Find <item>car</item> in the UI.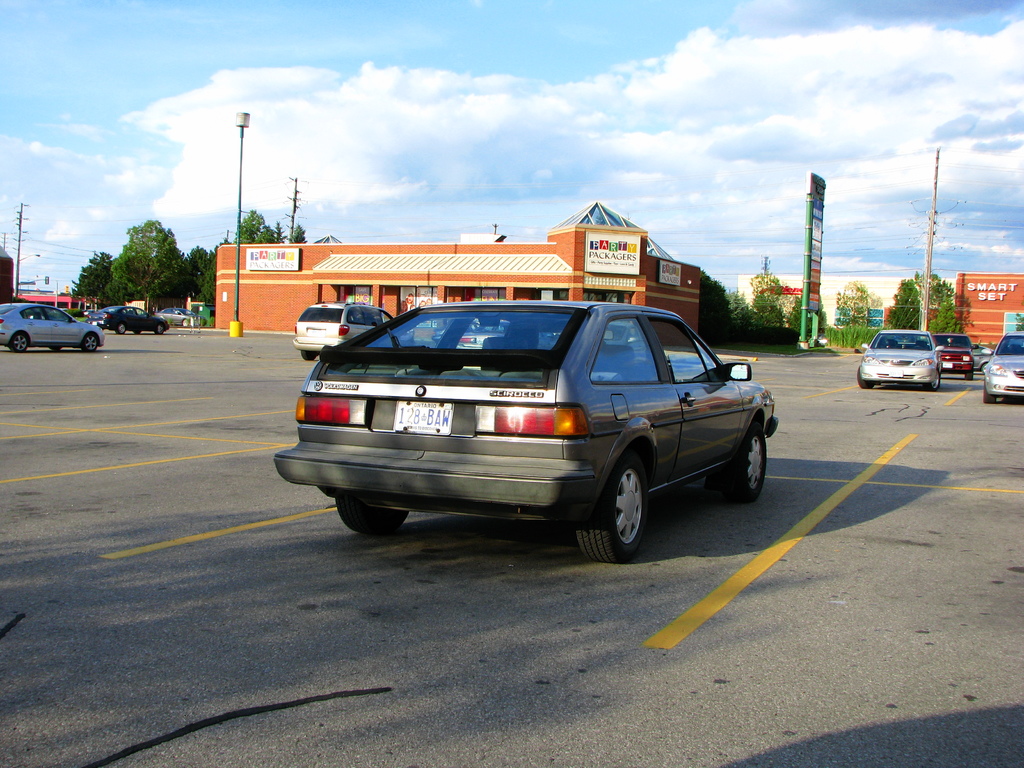
UI element at bbox=(86, 309, 95, 318).
